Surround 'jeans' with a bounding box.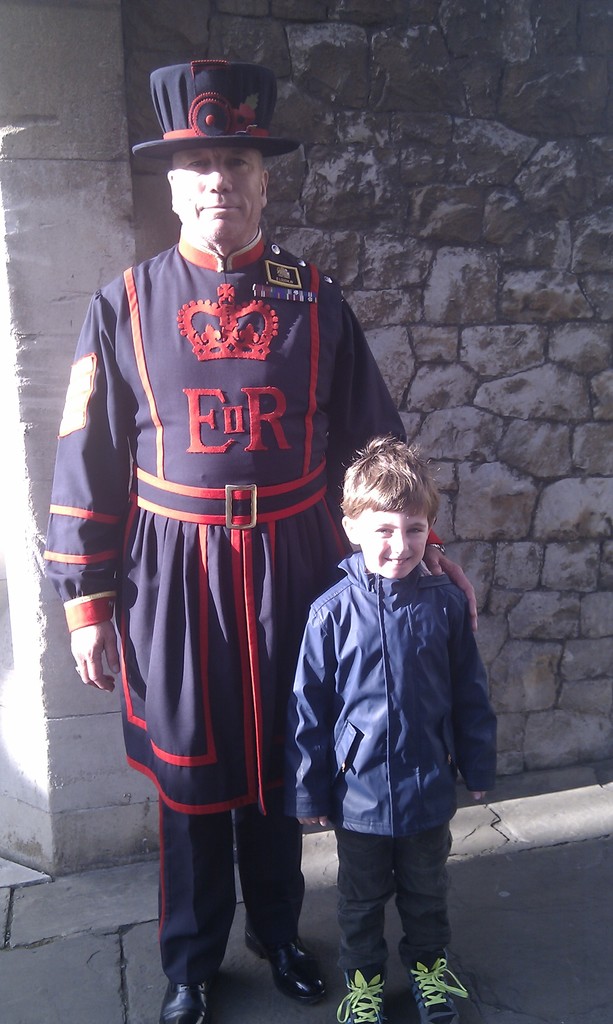
324:812:463:1002.
